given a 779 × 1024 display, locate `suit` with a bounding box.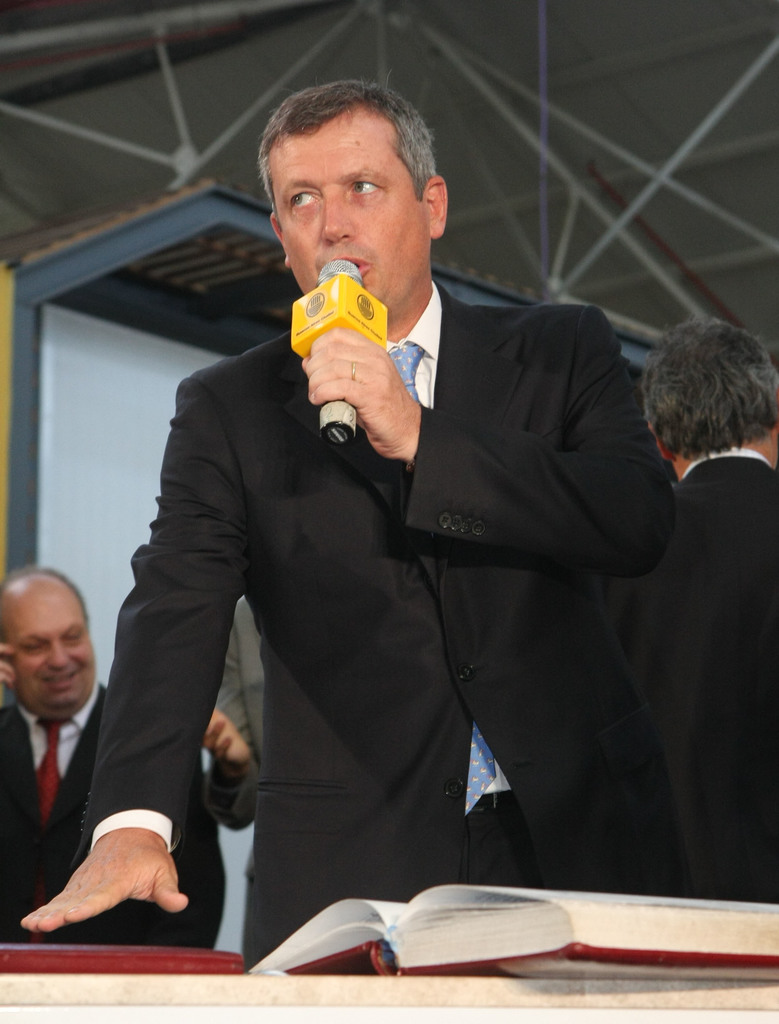
Located: [99,183,678,961].
